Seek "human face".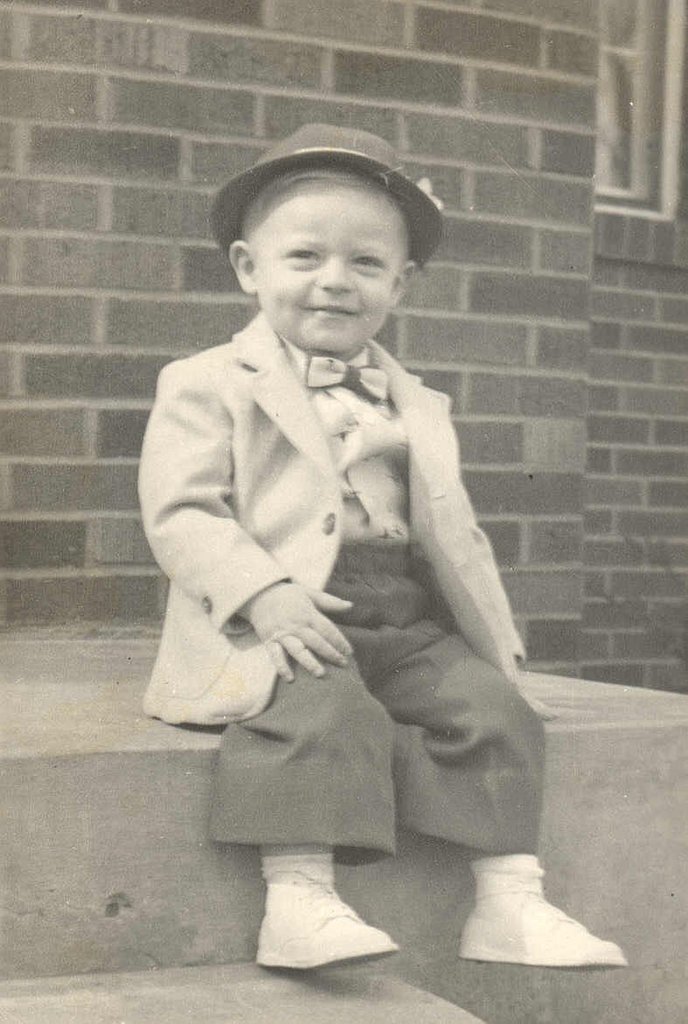
x1=250, y1=181, x2=407, y2=352.
